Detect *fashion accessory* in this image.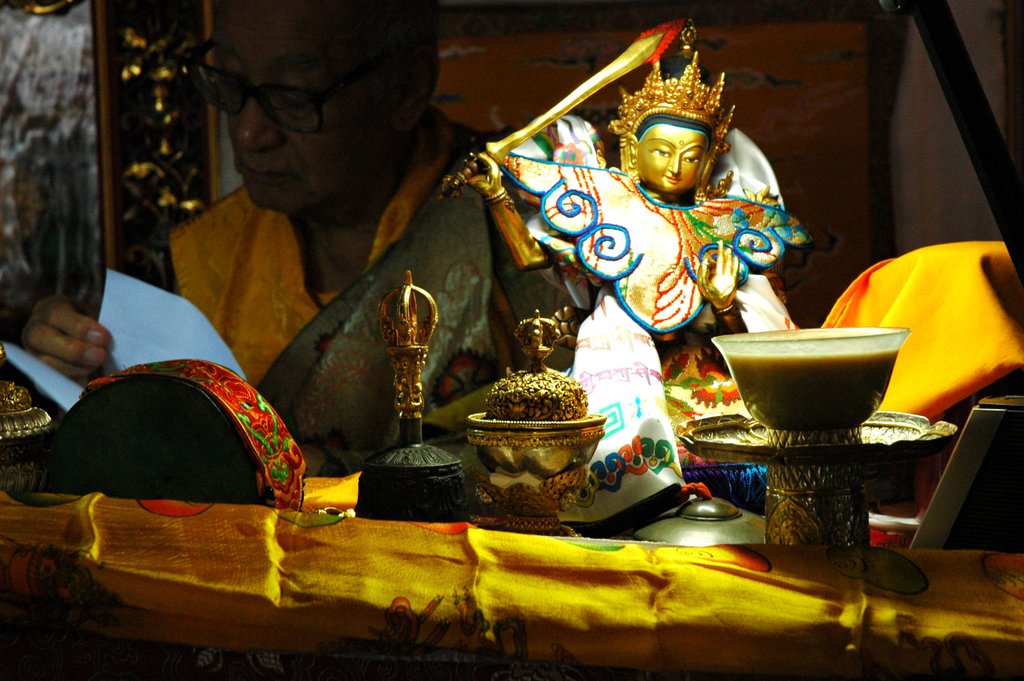
Detection: <region>695, 182, 706, 203</region>.
